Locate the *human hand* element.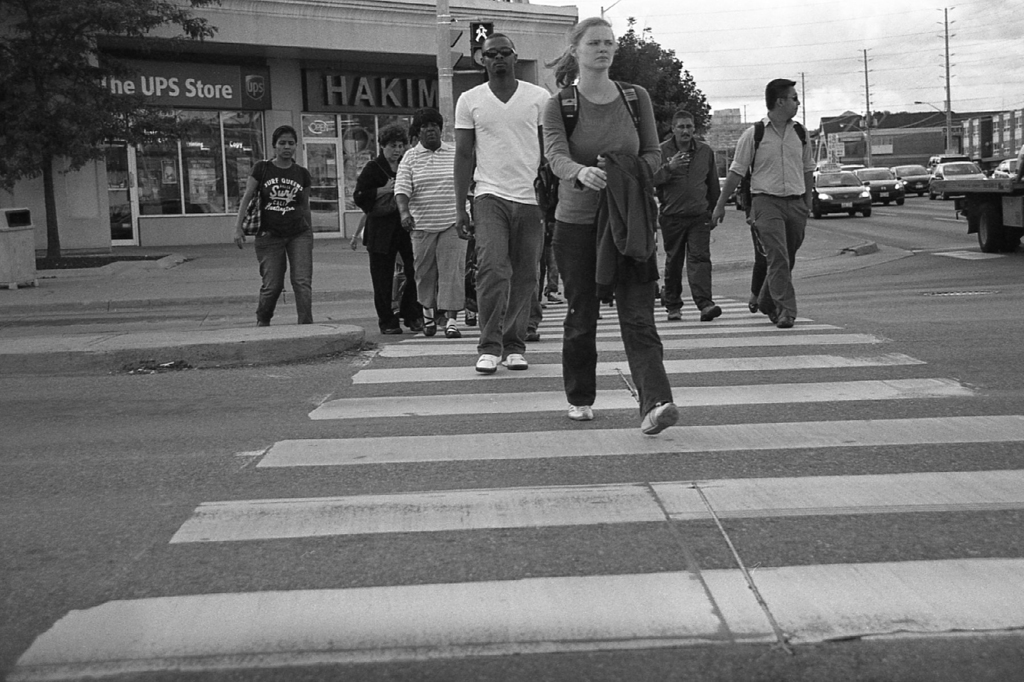
Element bbox: crop(454, 215, 473, 240).
